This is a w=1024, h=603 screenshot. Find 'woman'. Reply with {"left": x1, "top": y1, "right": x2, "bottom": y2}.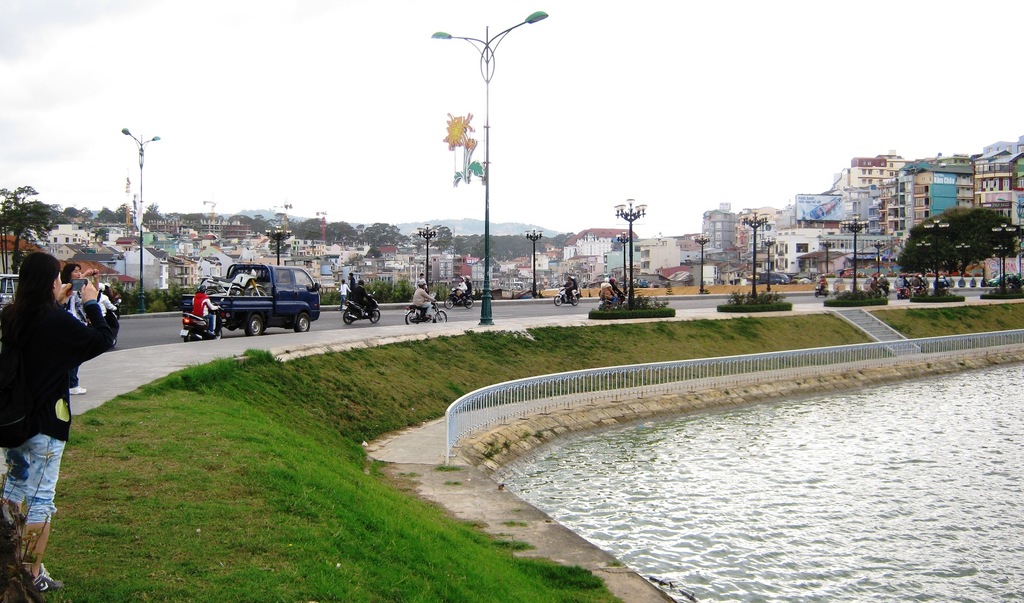
{"left": 0, "top": 255, "right": 88, "bottom": 602}.
